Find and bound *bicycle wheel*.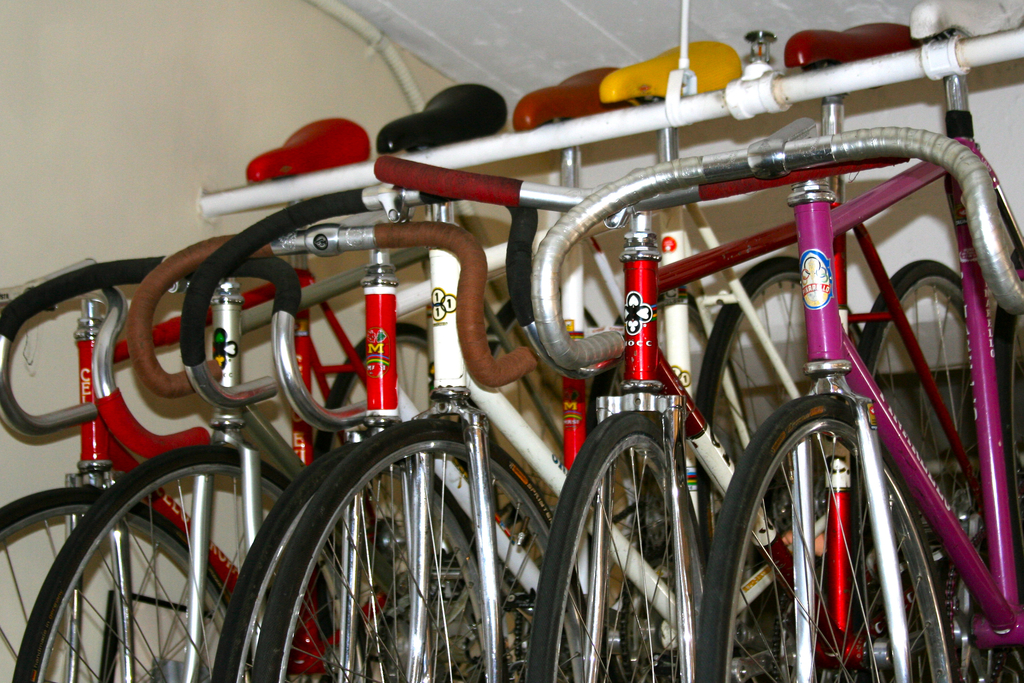
Bound: (left=980, top=261, right=1023, bottom=682).
